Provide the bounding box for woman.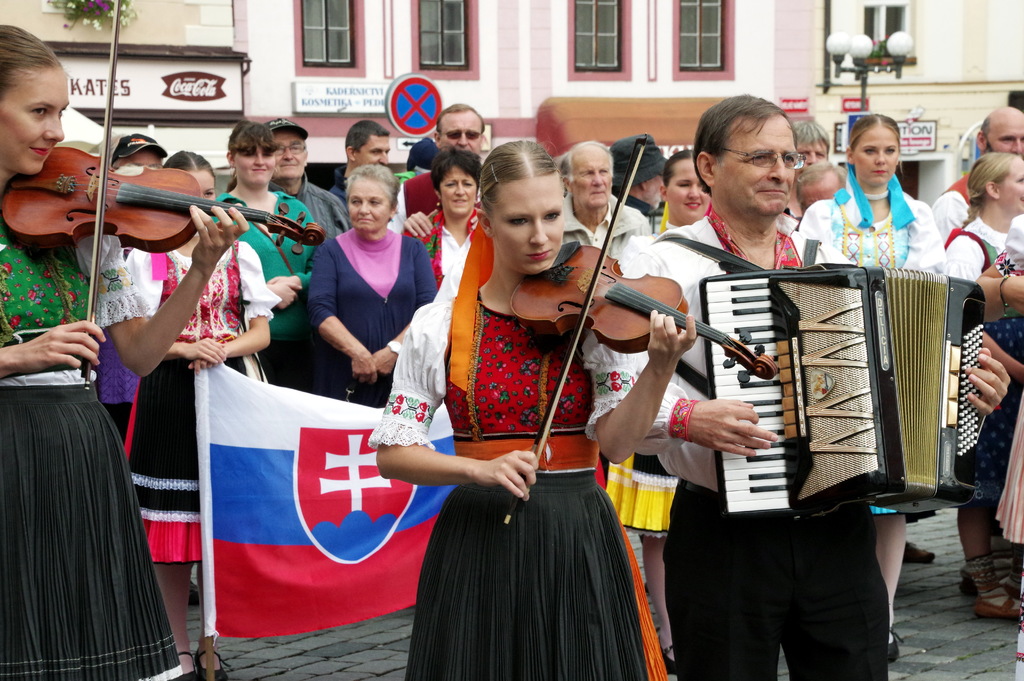
[x1=388, y1=131, x2=670, y2=680].
